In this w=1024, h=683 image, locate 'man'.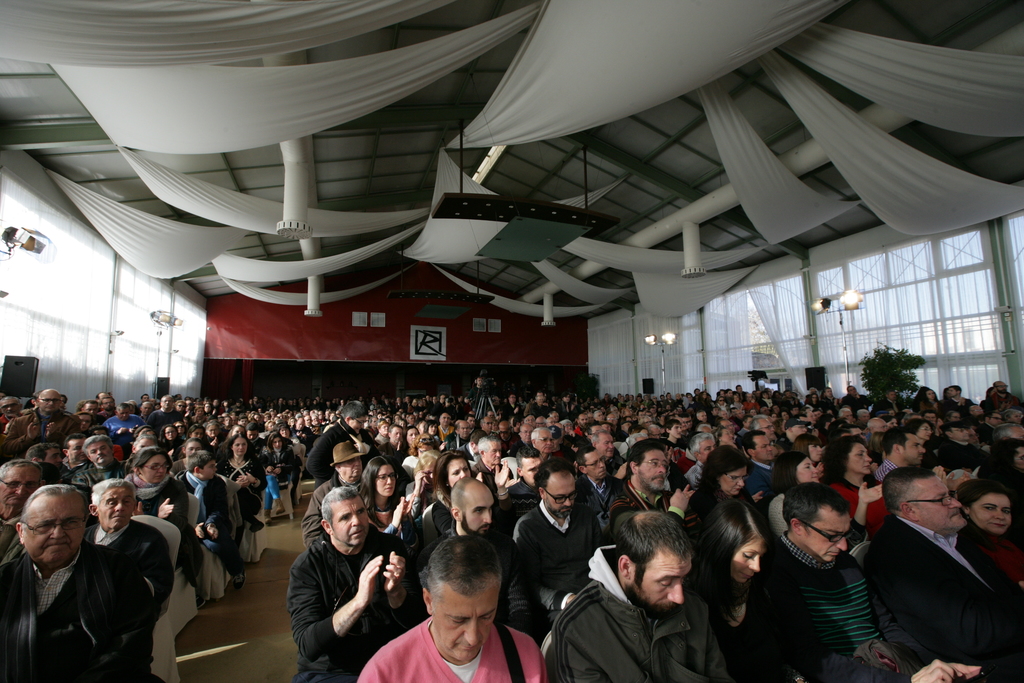
Bounding box: BBox(71, 434, 121, 495).
